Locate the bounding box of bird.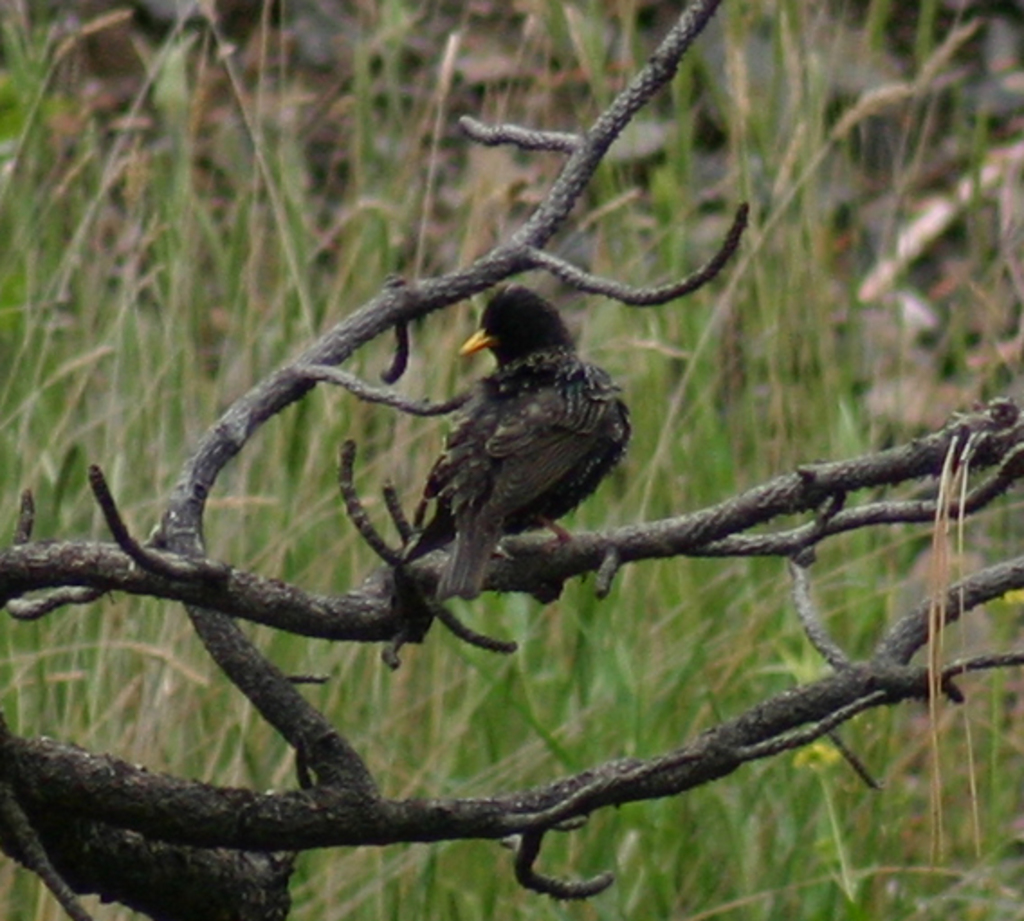
Bounding box: <box>411,281,636,609</box>.
